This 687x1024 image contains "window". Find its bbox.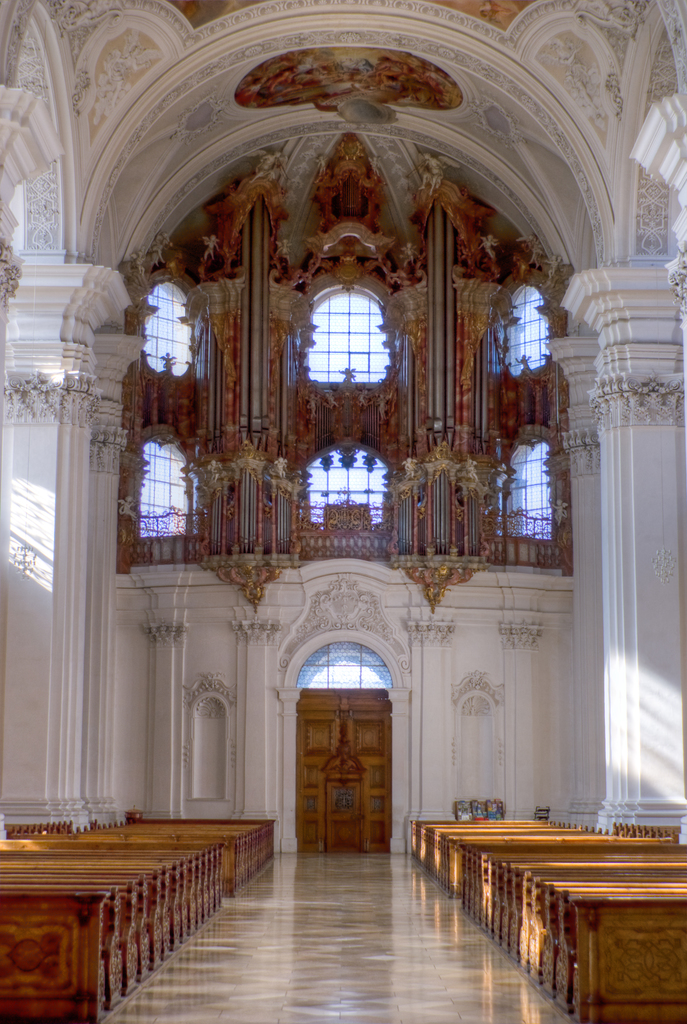
(150, 281, 192, 367).
